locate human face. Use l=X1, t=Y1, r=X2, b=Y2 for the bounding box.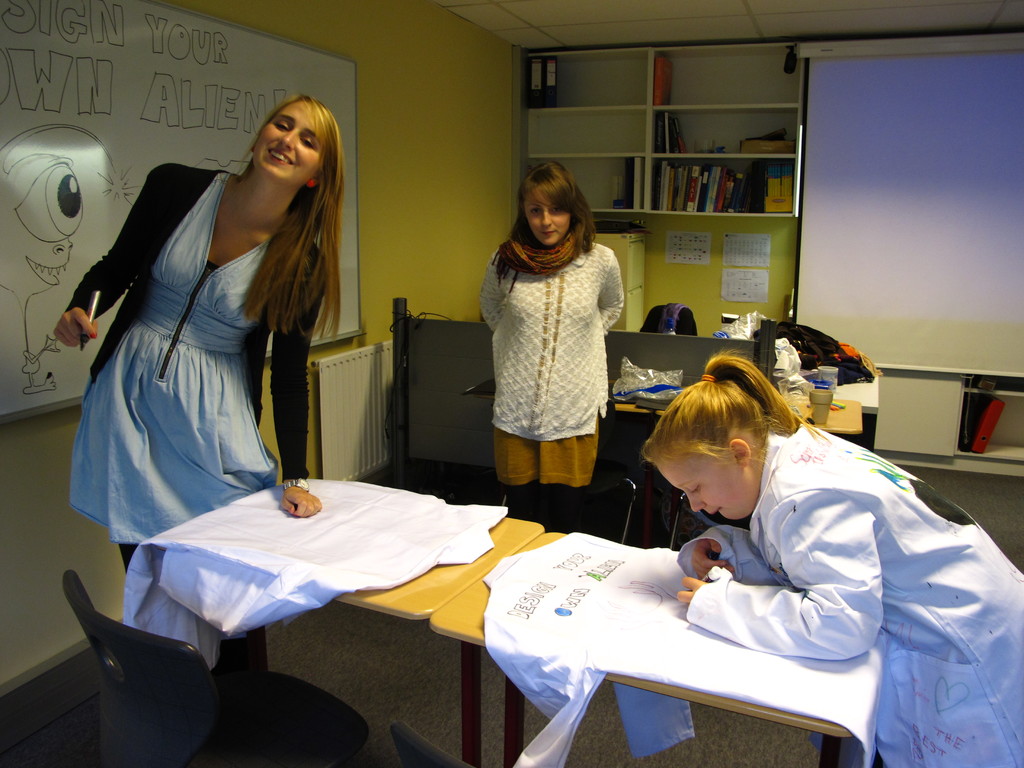
l=257, t=100, r=321, b=184.
